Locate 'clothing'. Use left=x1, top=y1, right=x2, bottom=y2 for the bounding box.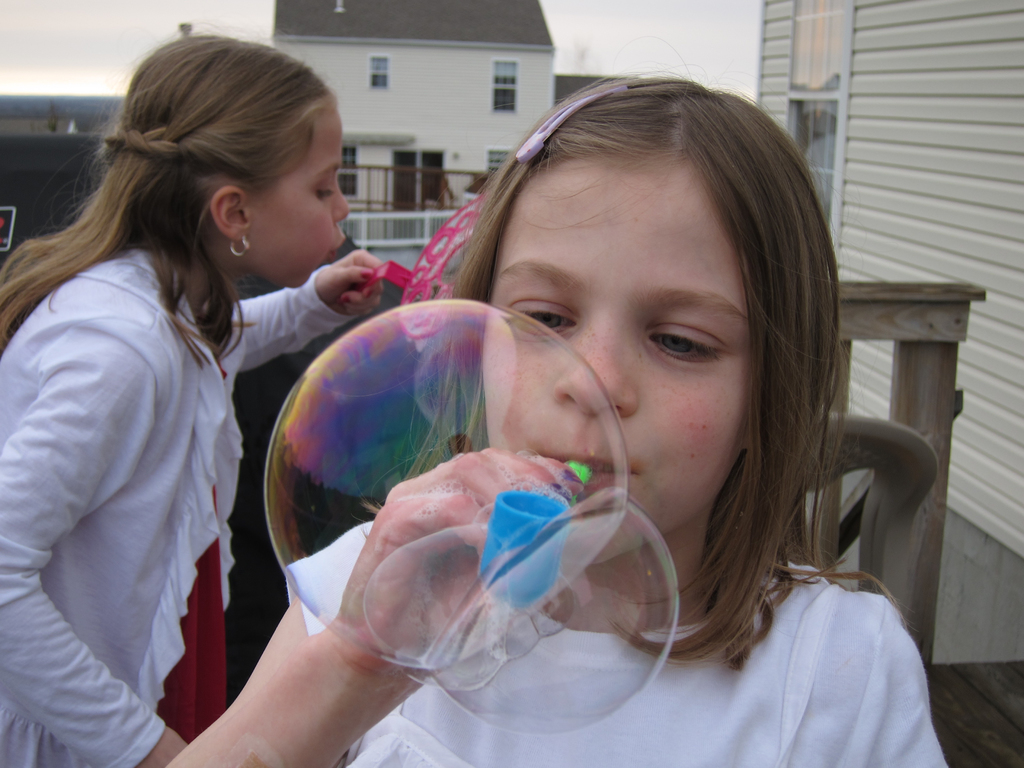
left=0, top=234, right=340, bottom=766.
